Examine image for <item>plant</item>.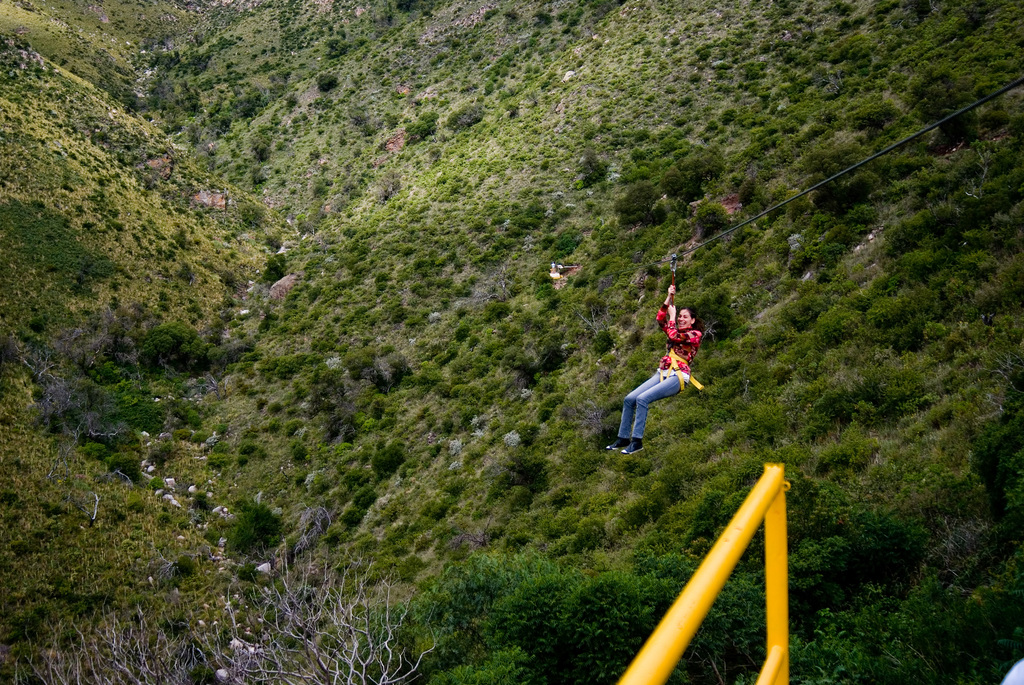
Examination result: [left=501, top=443, right=551, bottom=496].
